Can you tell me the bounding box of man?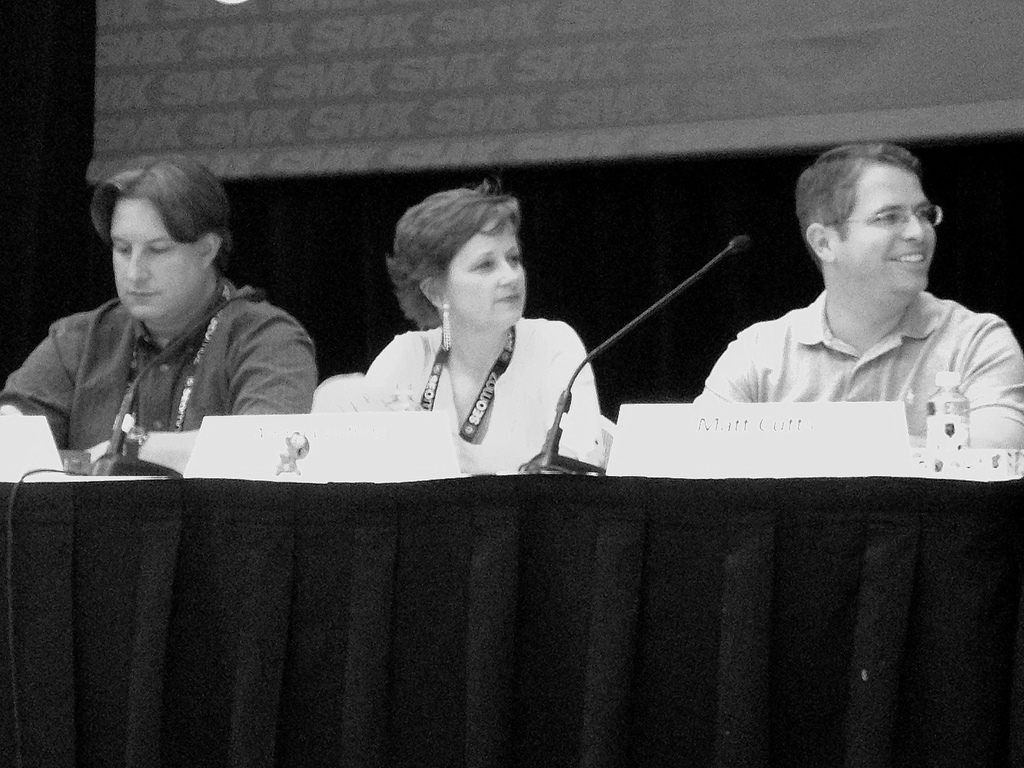
box=[0, 154, 321, 477].
